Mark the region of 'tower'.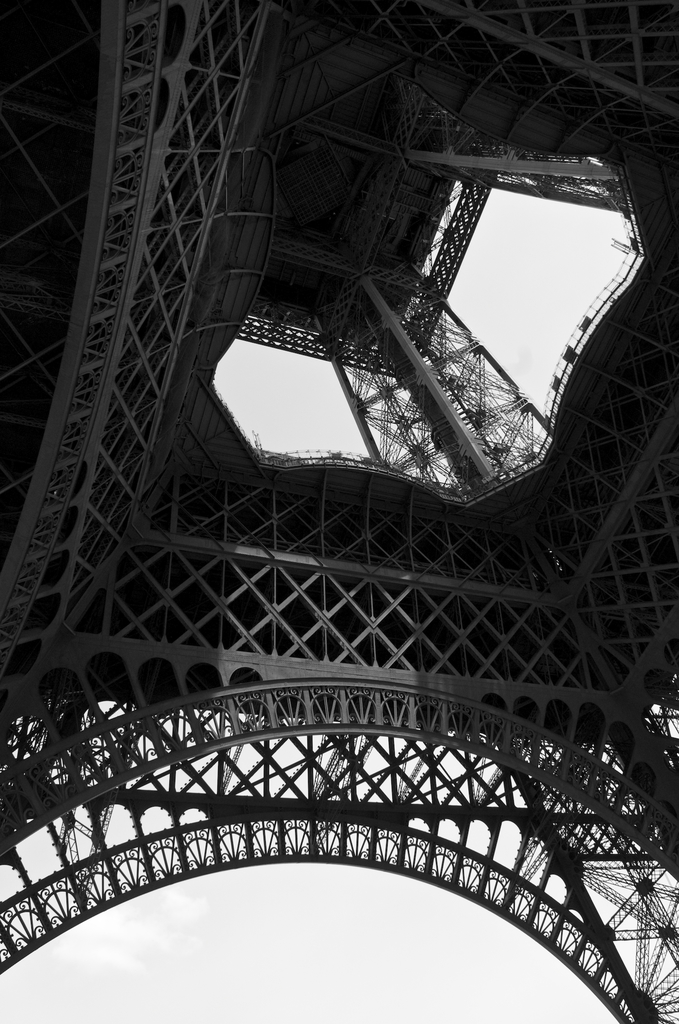
Region: <region>0, 0, 678, 1023</region>.
